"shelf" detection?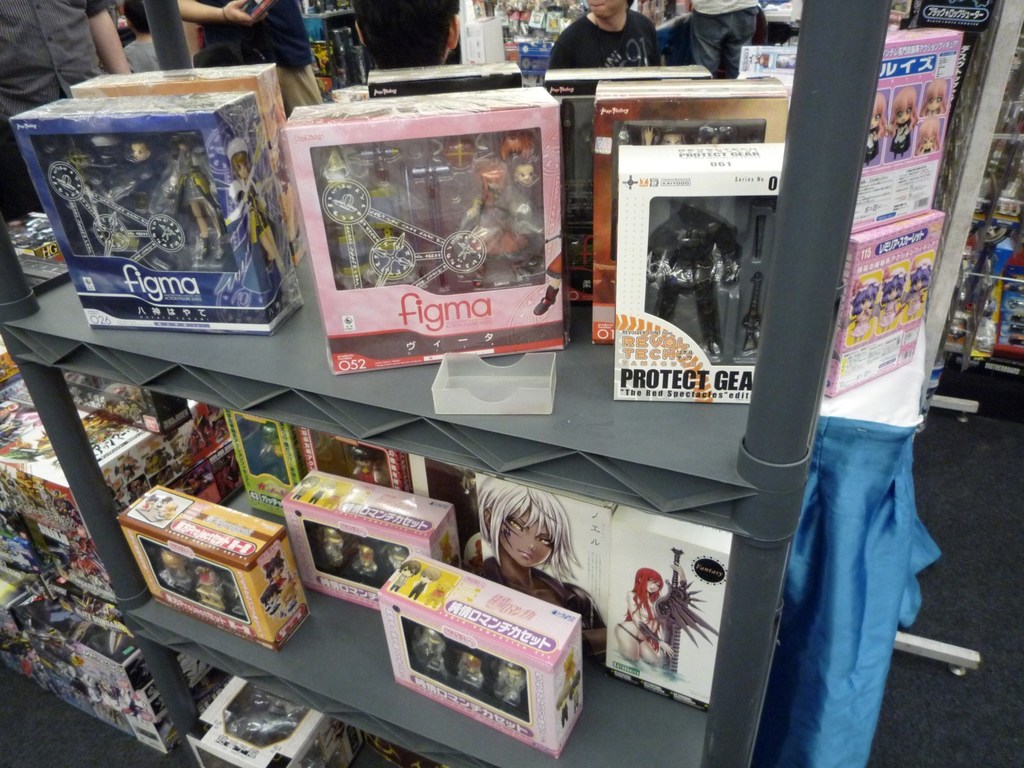
<box>1002,15,1023,134</box>
